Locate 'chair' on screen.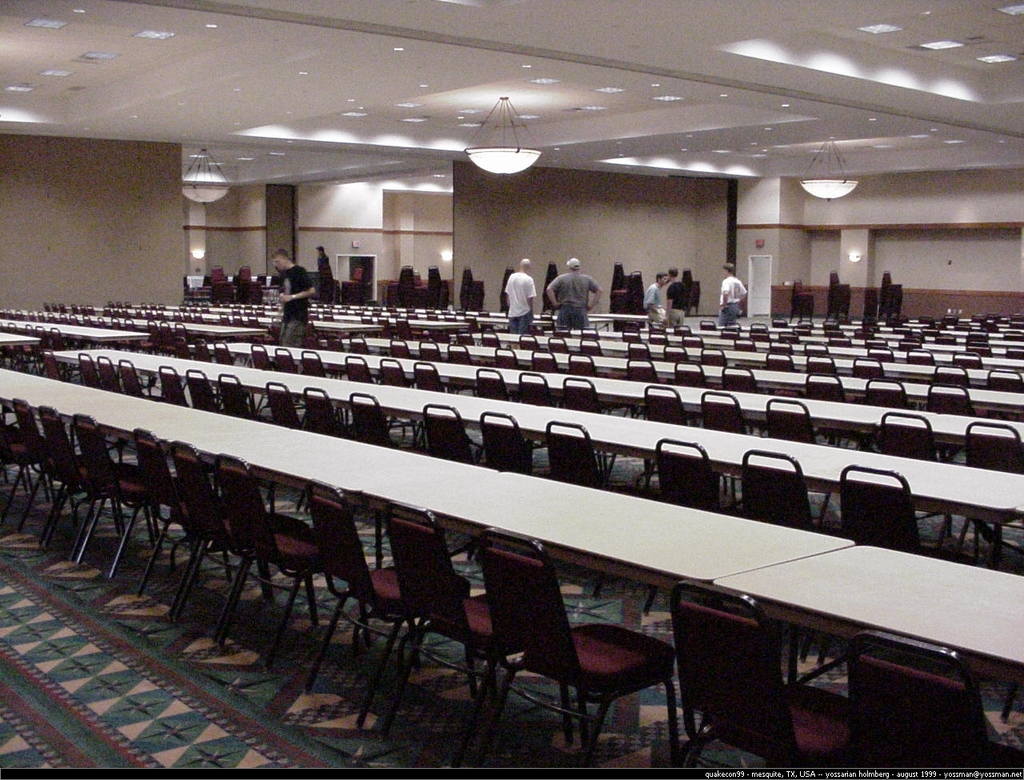
On screen at 953:416:1023:567.
